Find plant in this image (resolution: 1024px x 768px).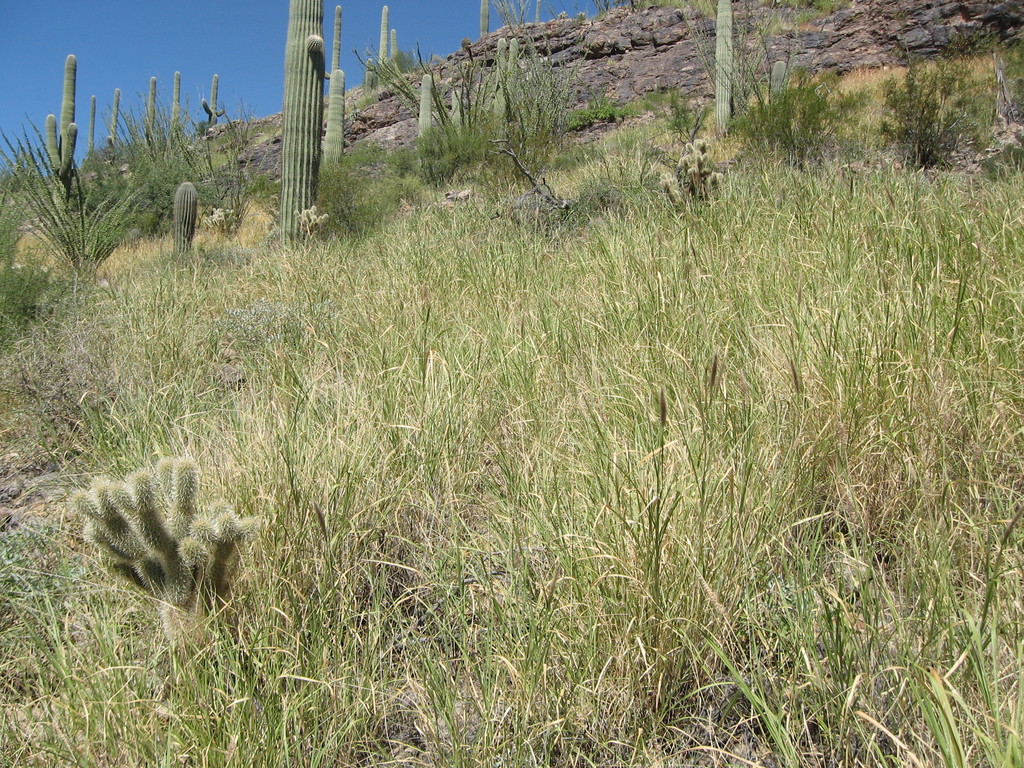
327,0,346,178.
